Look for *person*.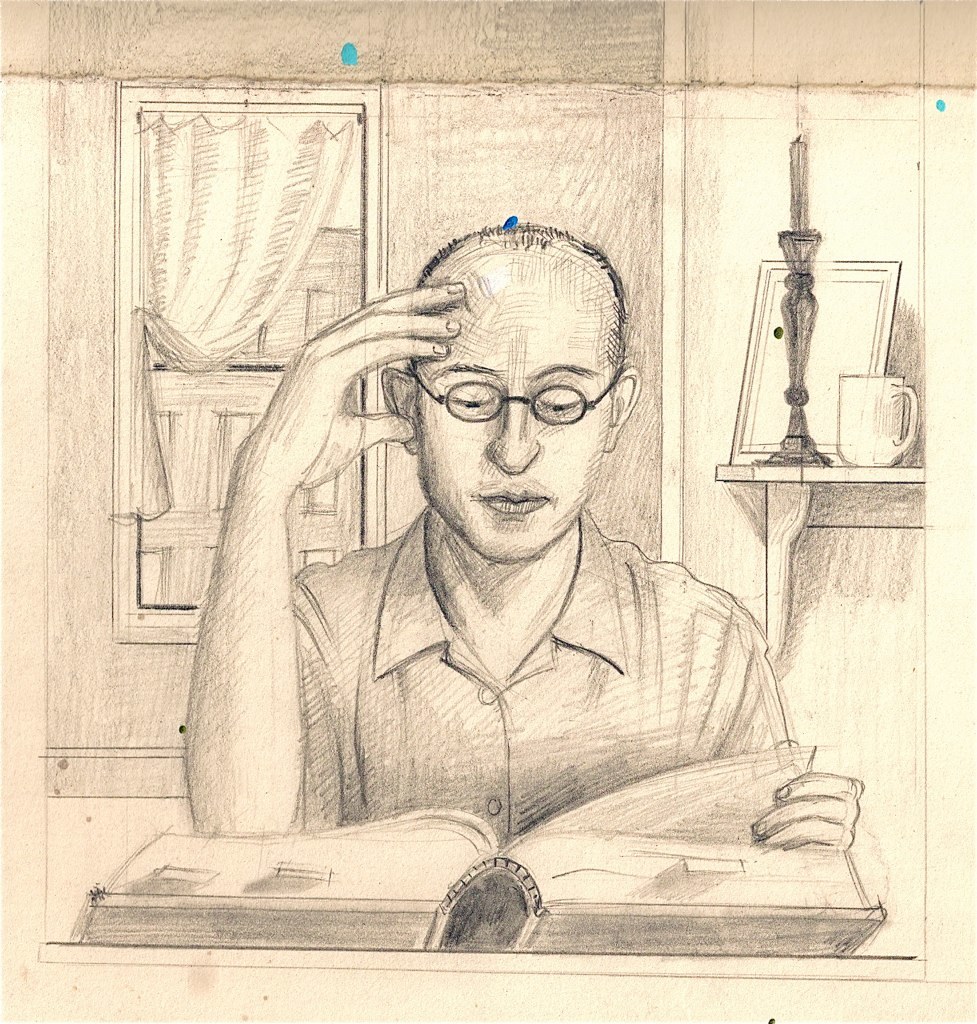
Found: crop(175, 216, 854, 849).
